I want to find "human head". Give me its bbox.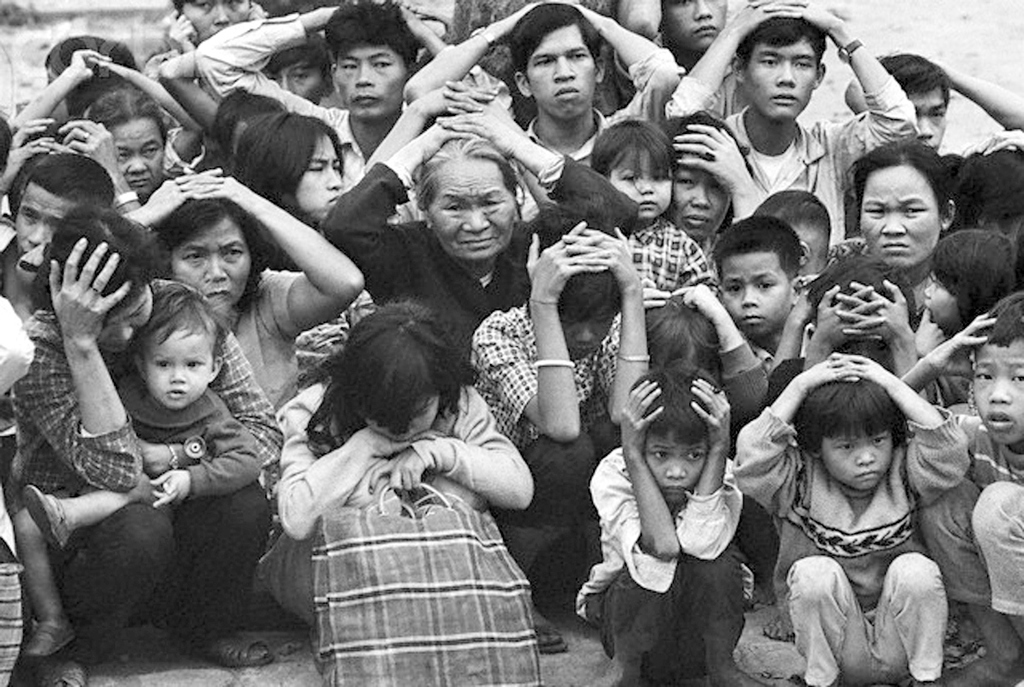
box=[419, 137, 519, 261].
